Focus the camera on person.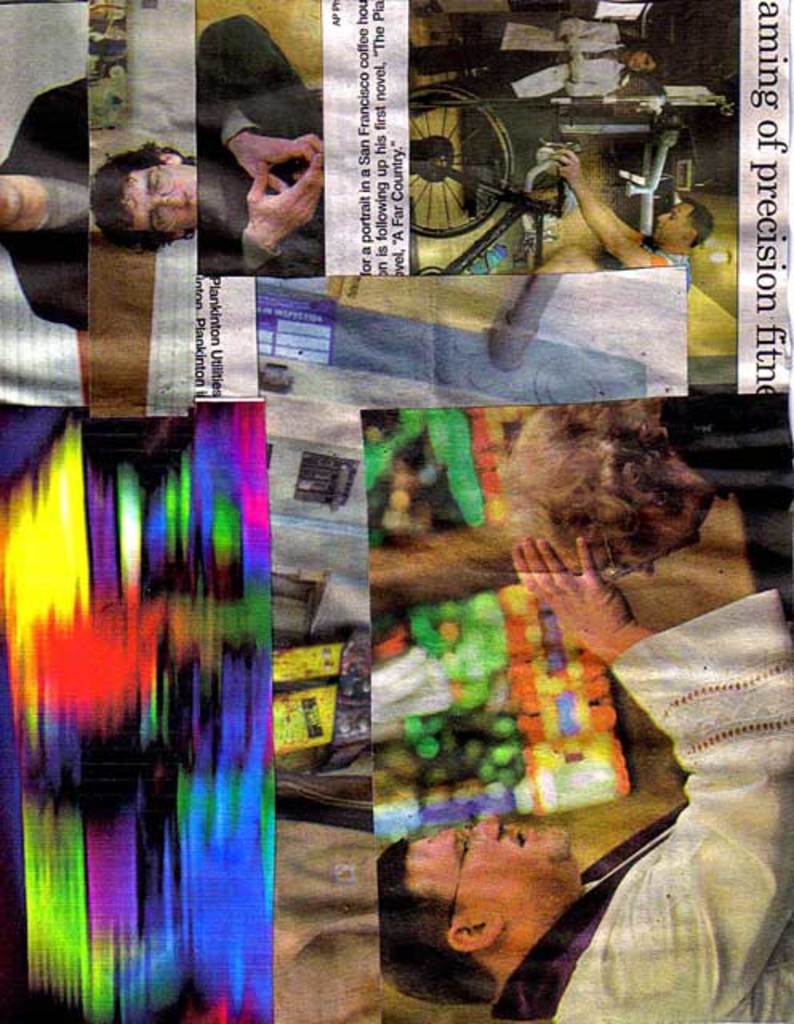
Focus region: 408/13/669/120.
